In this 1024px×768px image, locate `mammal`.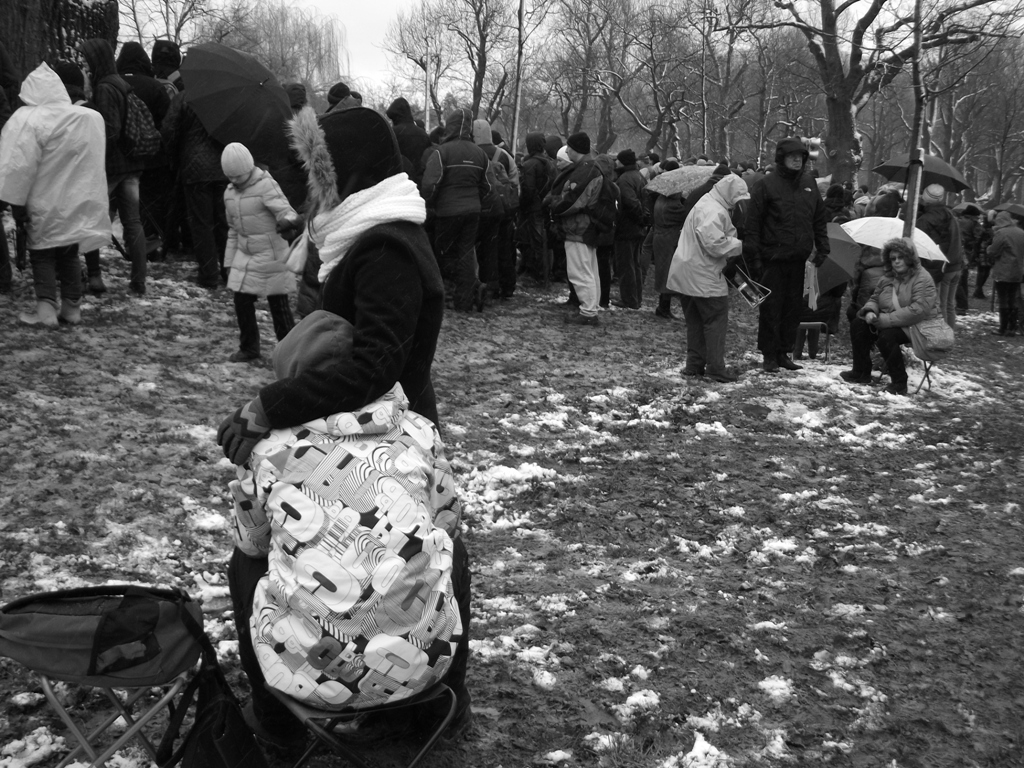
Bounding box: rect(218, 141, 309, 359).
